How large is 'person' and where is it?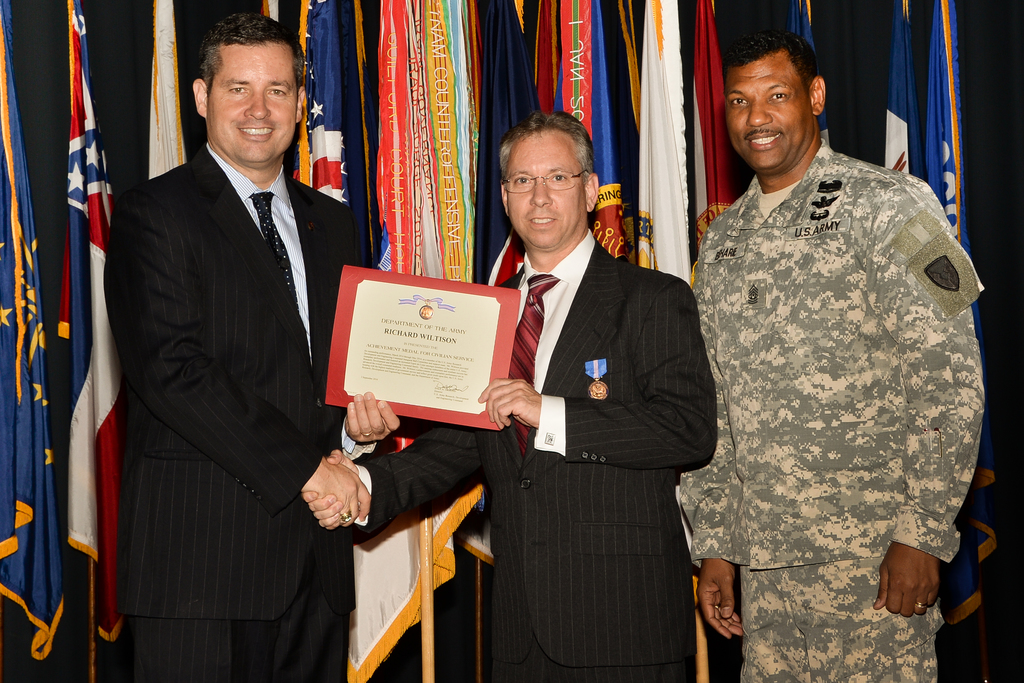
Bounding box: <bbox>104, 14, 398, 682</bbox>.
